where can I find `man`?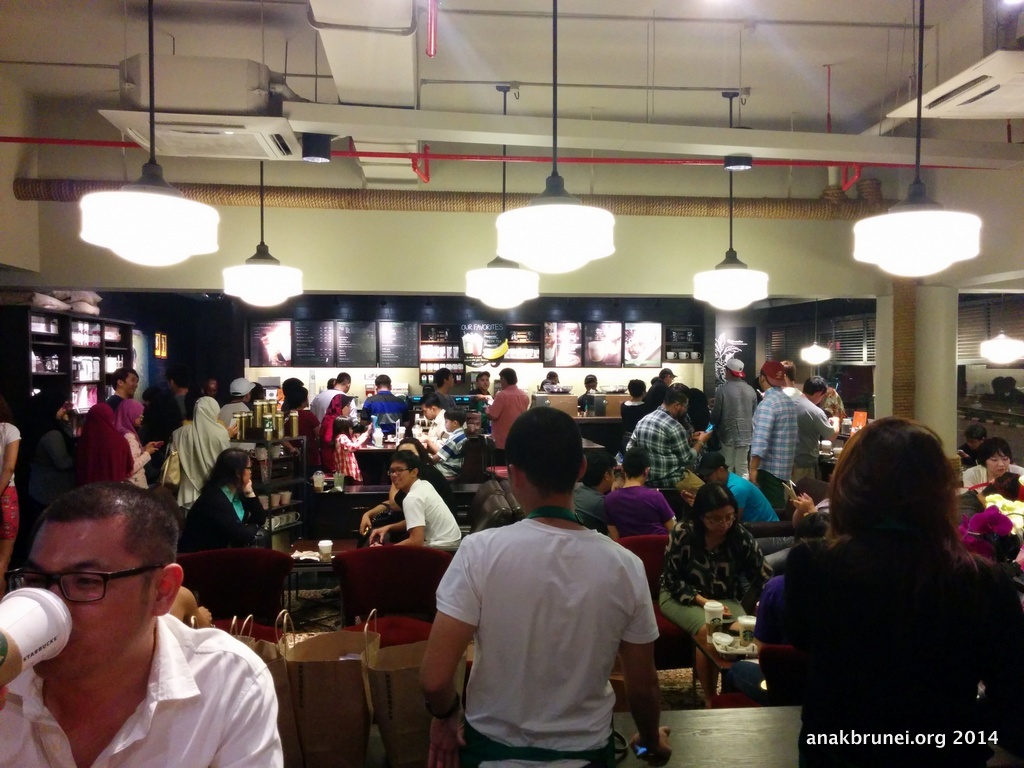
You can find it at [left=418, top=392, right=466, bottom=444].
